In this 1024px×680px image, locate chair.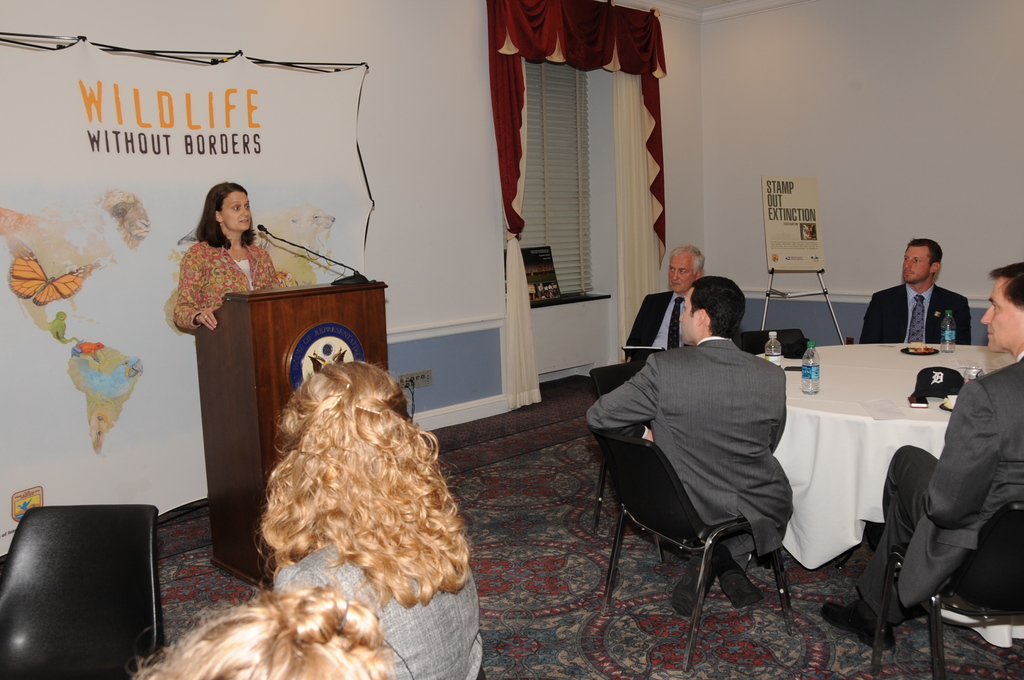
Bounding box: rect(591, 430, 803, 674).
